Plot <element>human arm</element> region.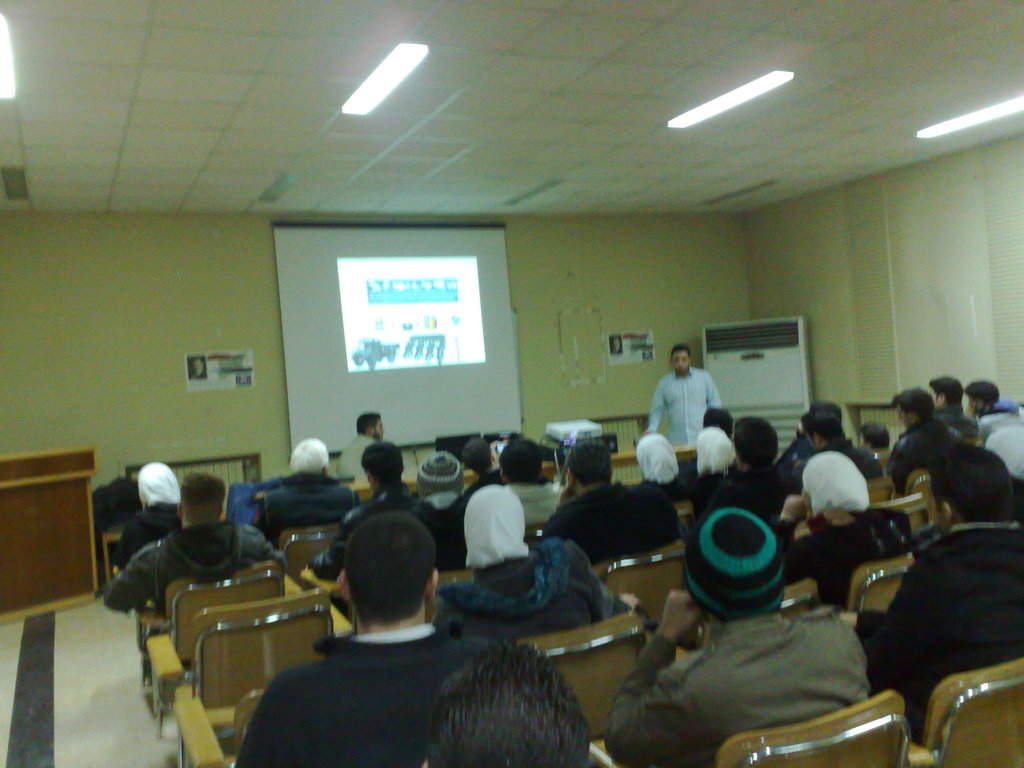
Plotted at bbox=(300, 515, 350, 583).
